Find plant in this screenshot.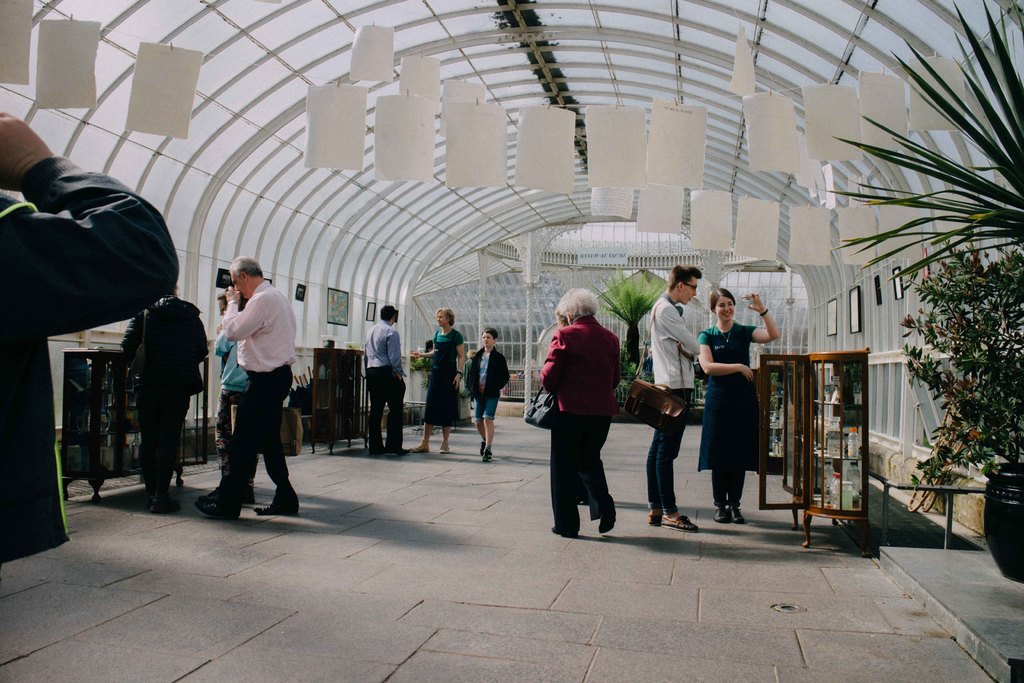
The bounding box for plant is [589, 266, 673, 374].
